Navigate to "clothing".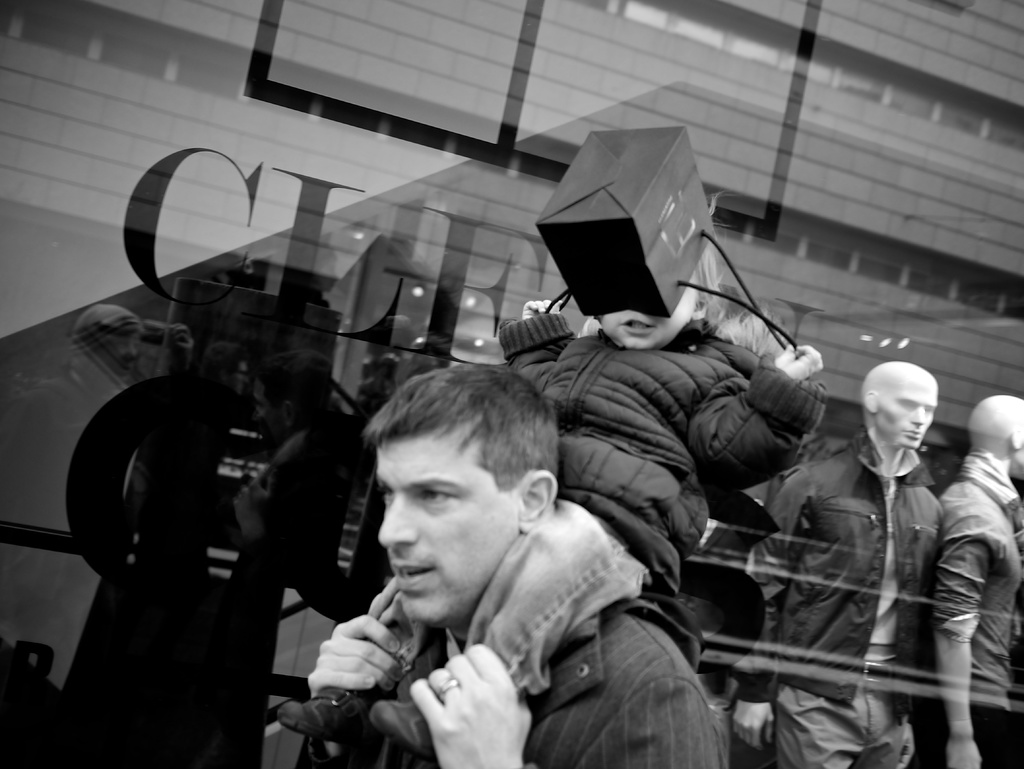
Navigation target: rect(733, 423, 948, 768).
